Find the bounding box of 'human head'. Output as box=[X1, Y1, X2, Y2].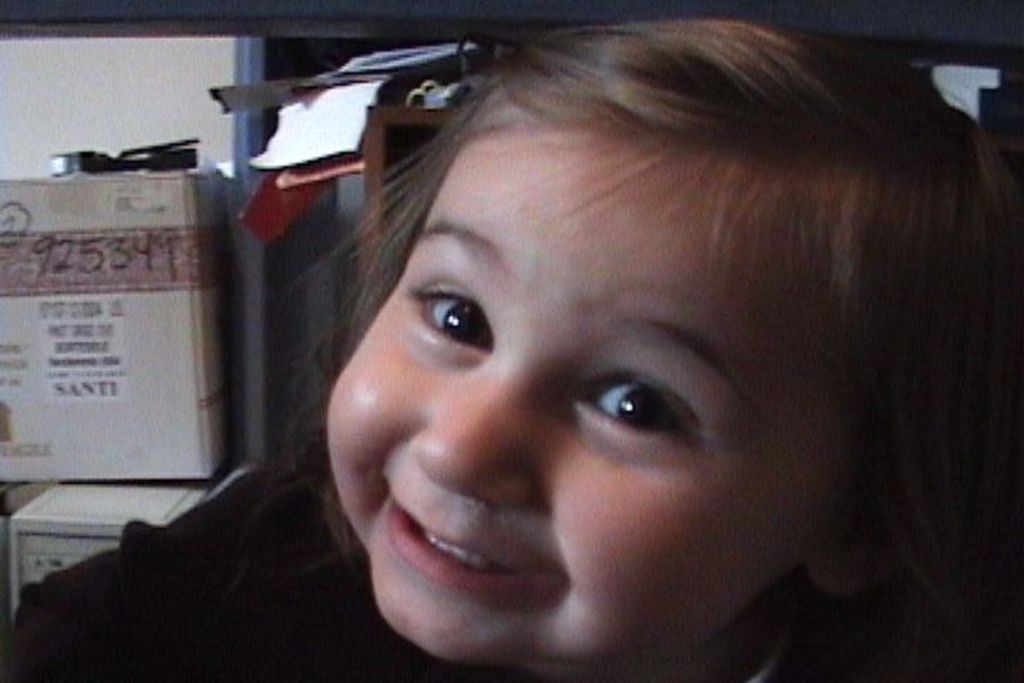
box=[303, 27, 961, 642].
